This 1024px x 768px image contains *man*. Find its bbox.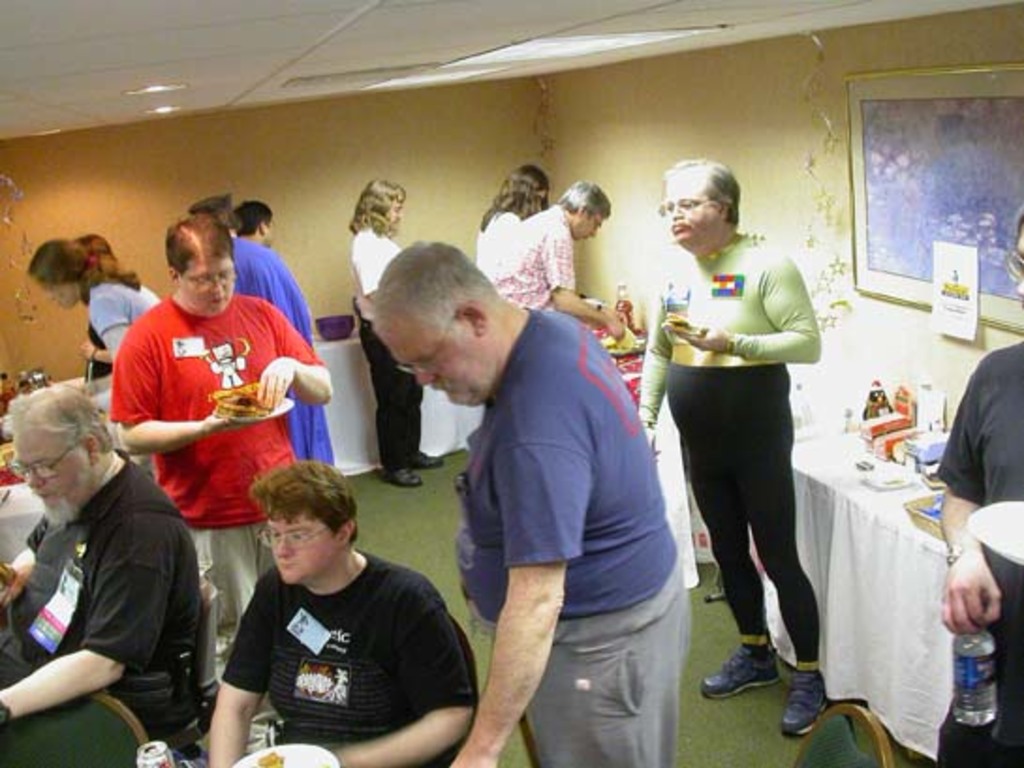
(left=934, top=205, right=1022, bottom=759).
